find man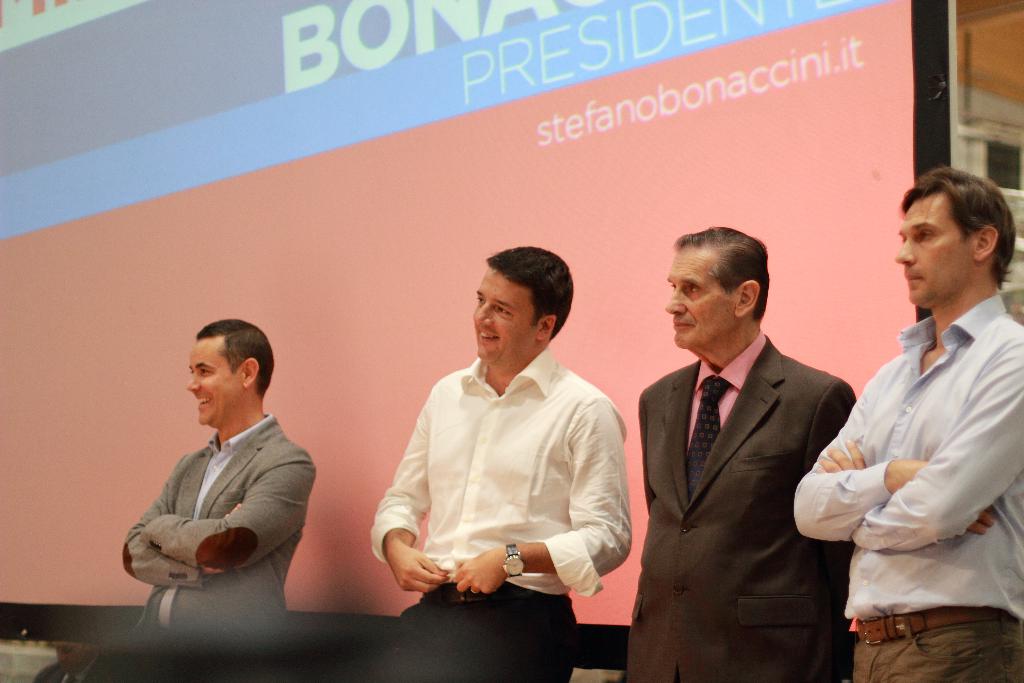
(x1=125, y1=328, x2=328, y2=625)
